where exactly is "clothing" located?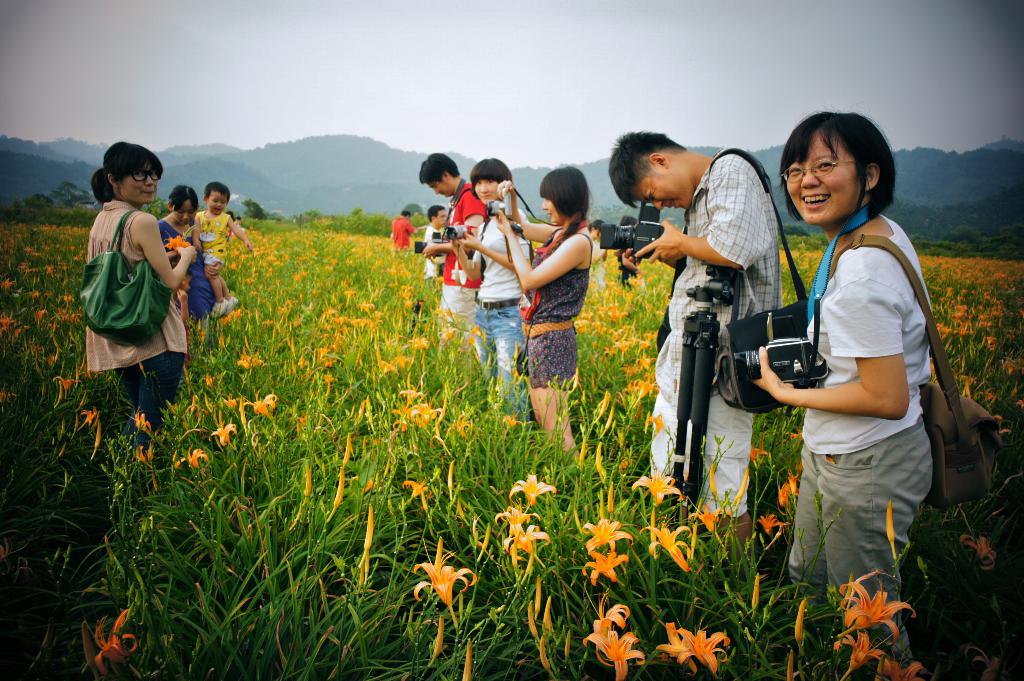
Its bounding box is [233,223,239,237].
